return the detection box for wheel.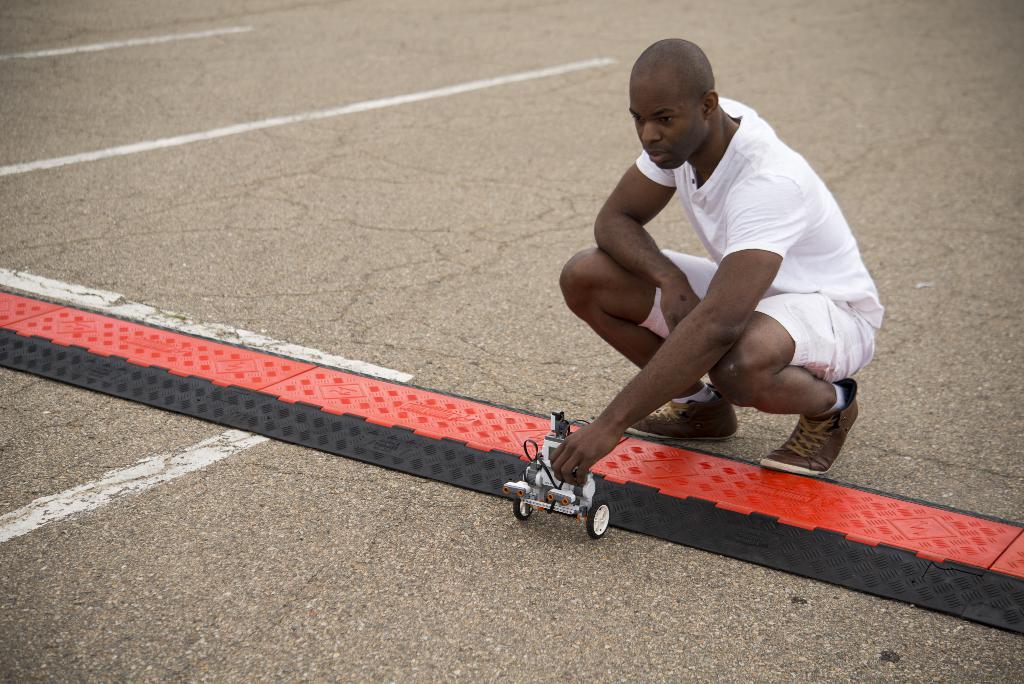
<box>514,498,535,519</box>.
